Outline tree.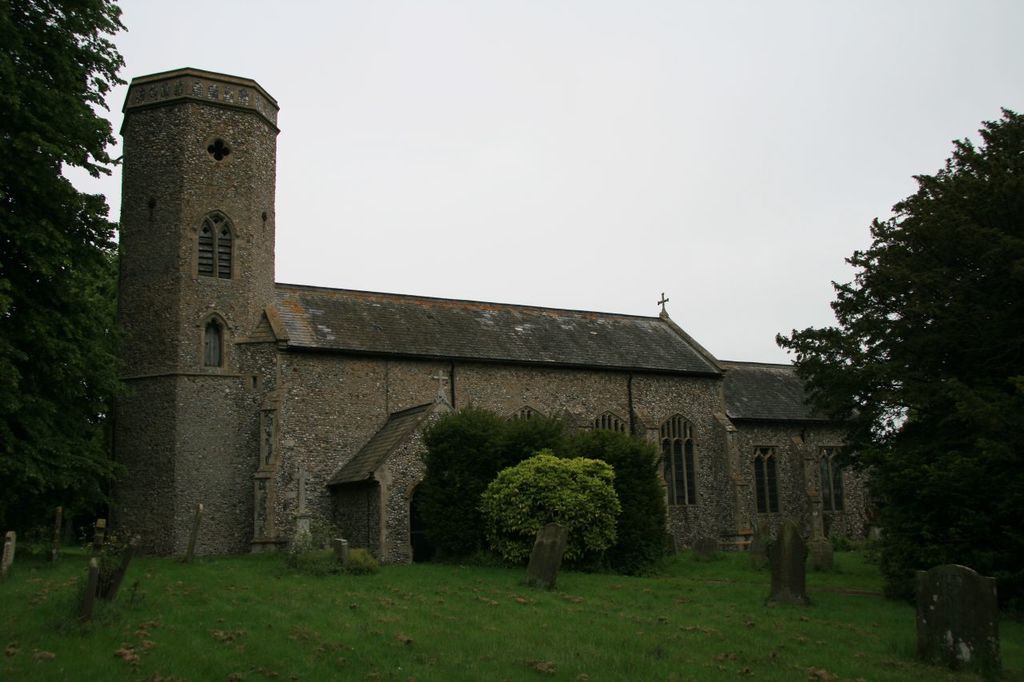
Outline: [left=0, top=0, right=122, bottom=541].
